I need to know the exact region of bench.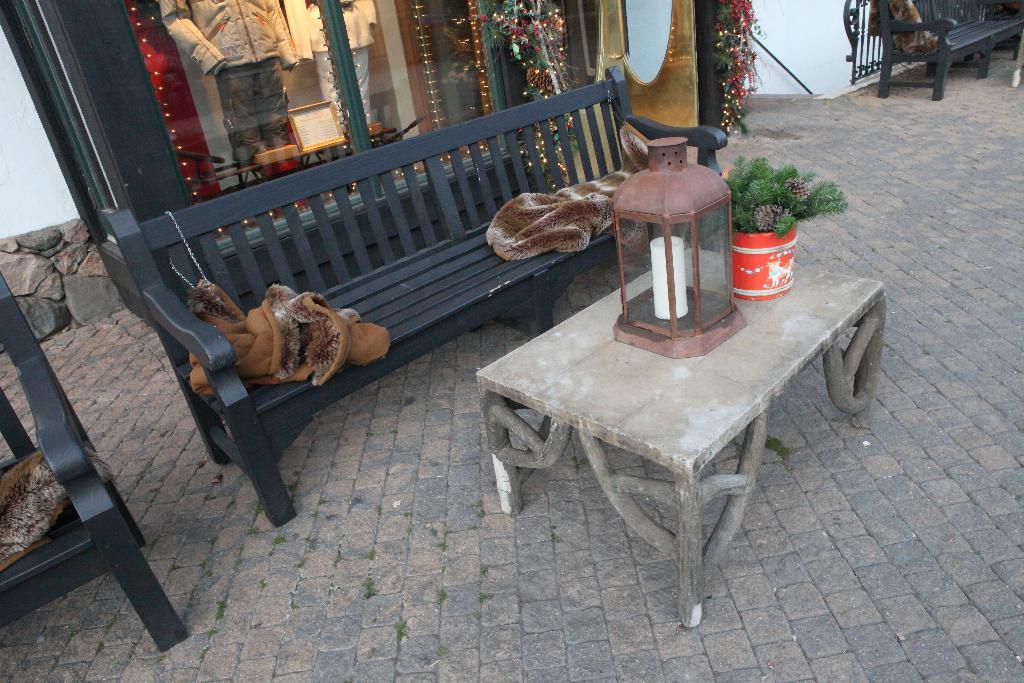
Region: [874,0,1023,99].
